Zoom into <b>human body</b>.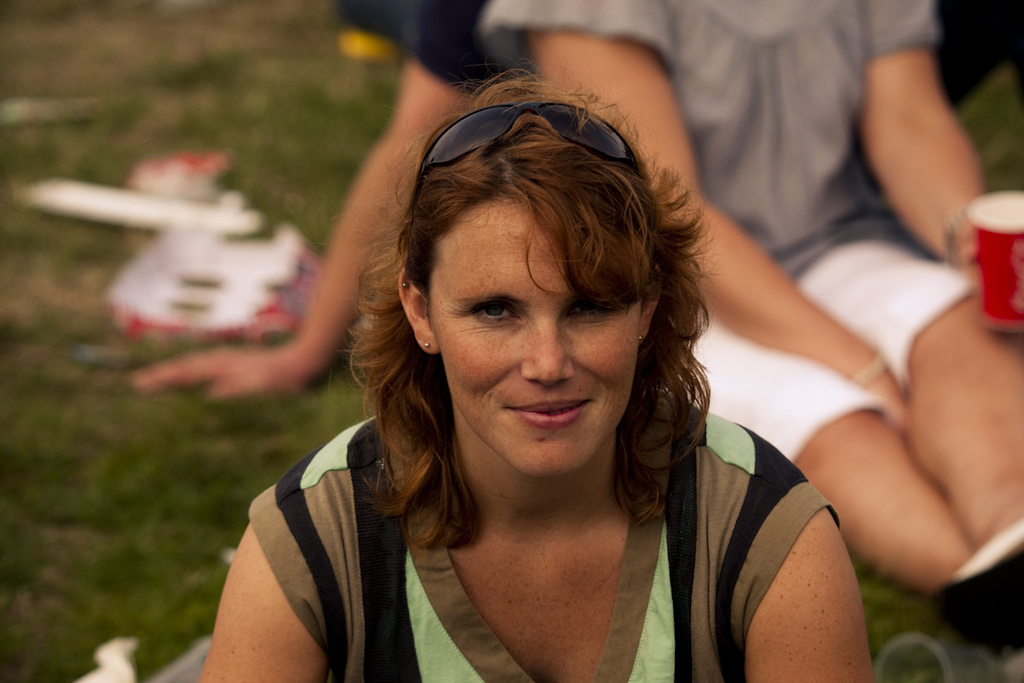
Zoom target: <region>474, 0, 1023, 602</region>.
